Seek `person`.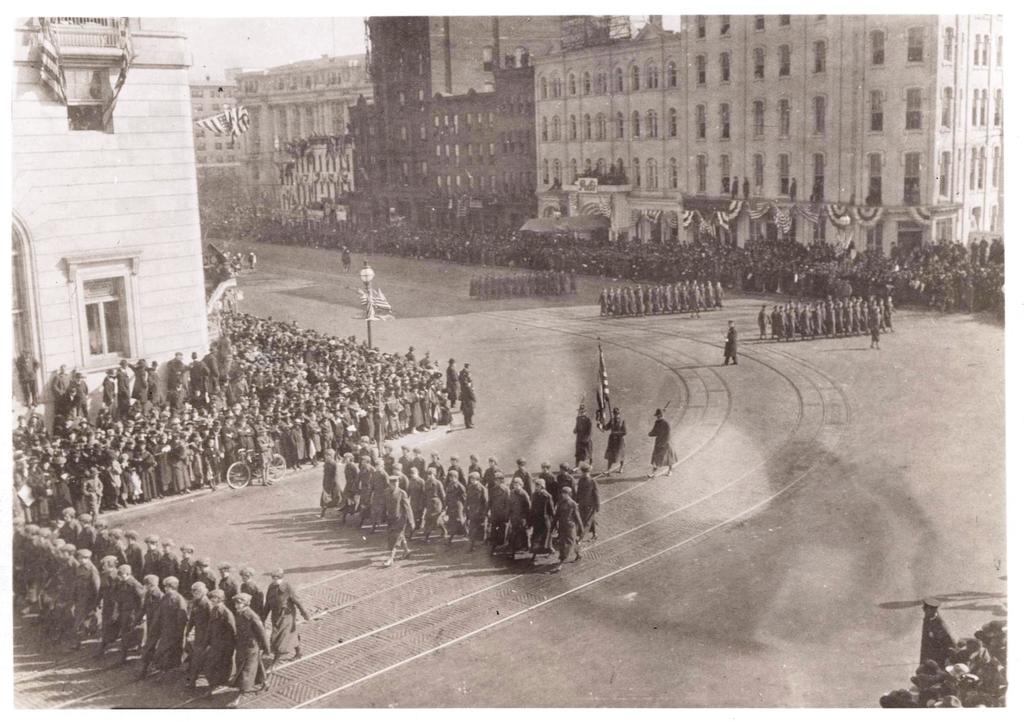
box=[230, 591, 271, 700].
